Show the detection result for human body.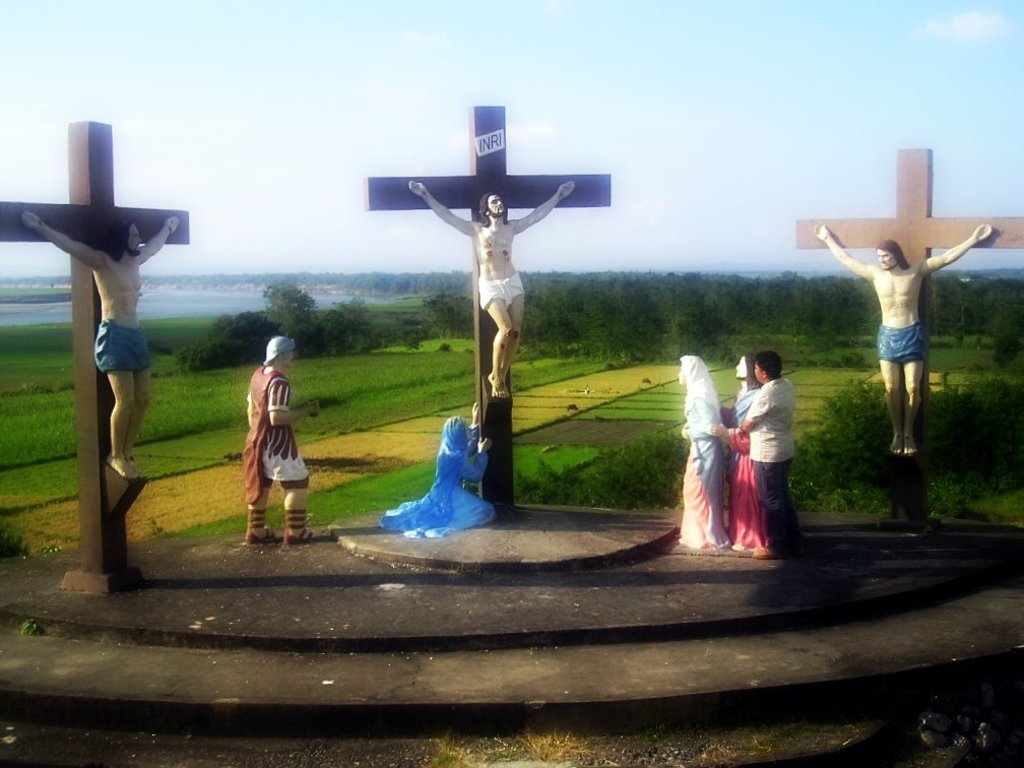
<bbox>741, 355, 797, 553</bbox>.
